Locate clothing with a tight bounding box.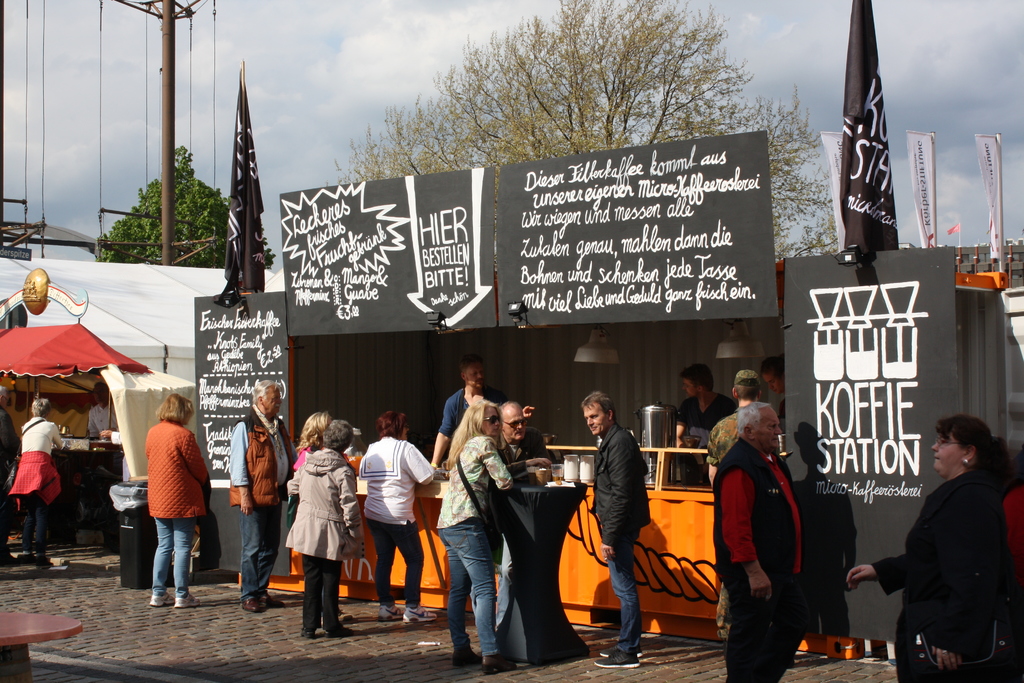
rect(0, 405, 20, 561).
